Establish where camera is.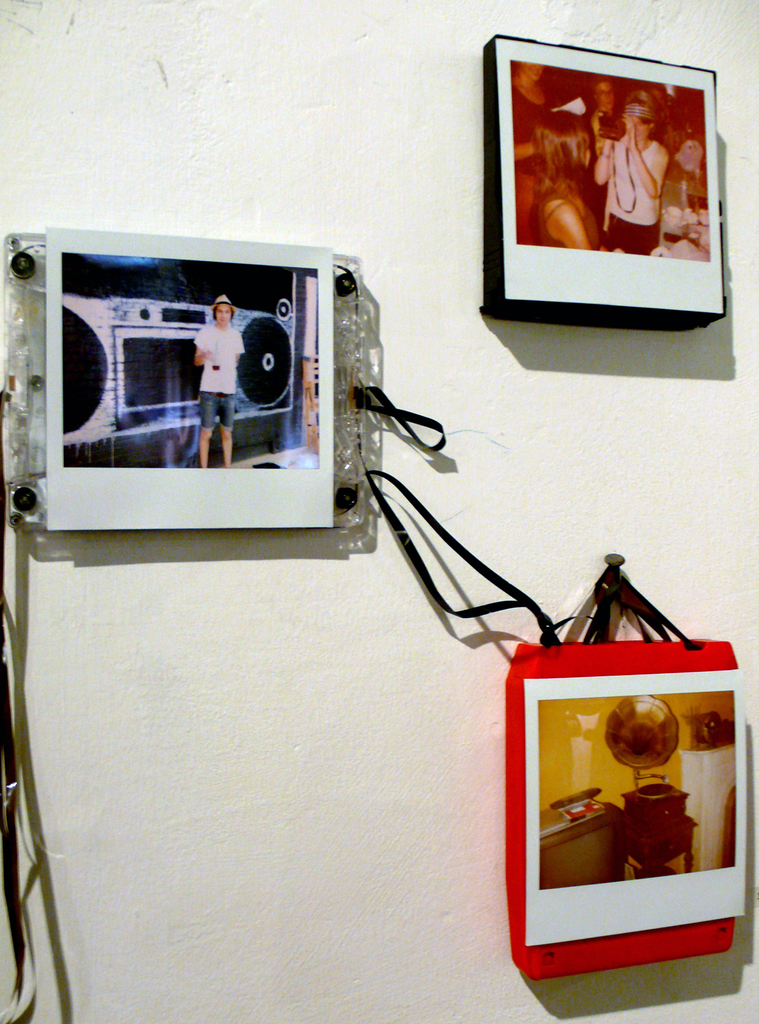
Established at [left=591, top=112, right=623, bottom=142].
